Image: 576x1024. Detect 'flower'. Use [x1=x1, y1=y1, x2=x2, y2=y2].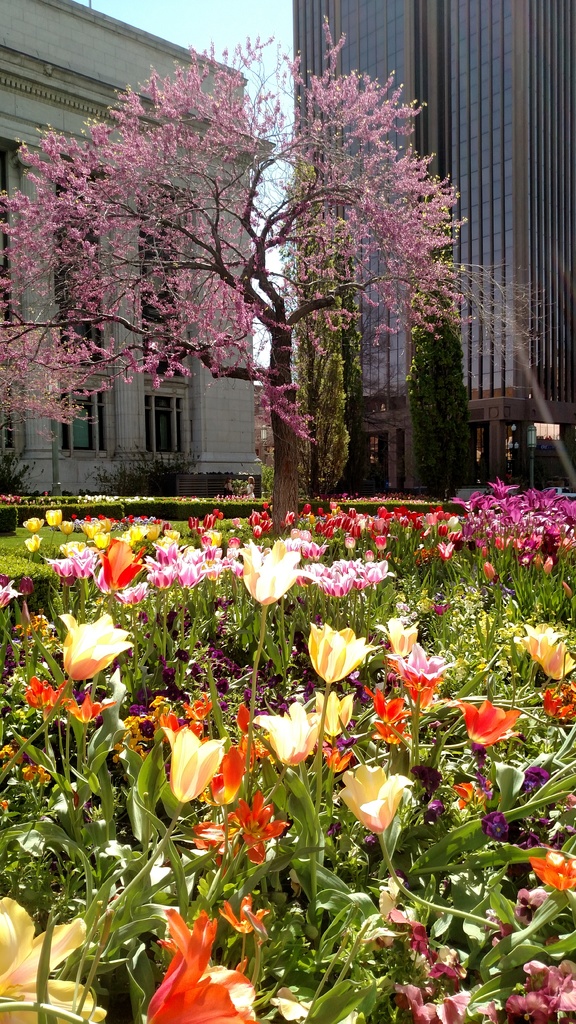
[x1=241, y1=536, x2=303, y2=599].
